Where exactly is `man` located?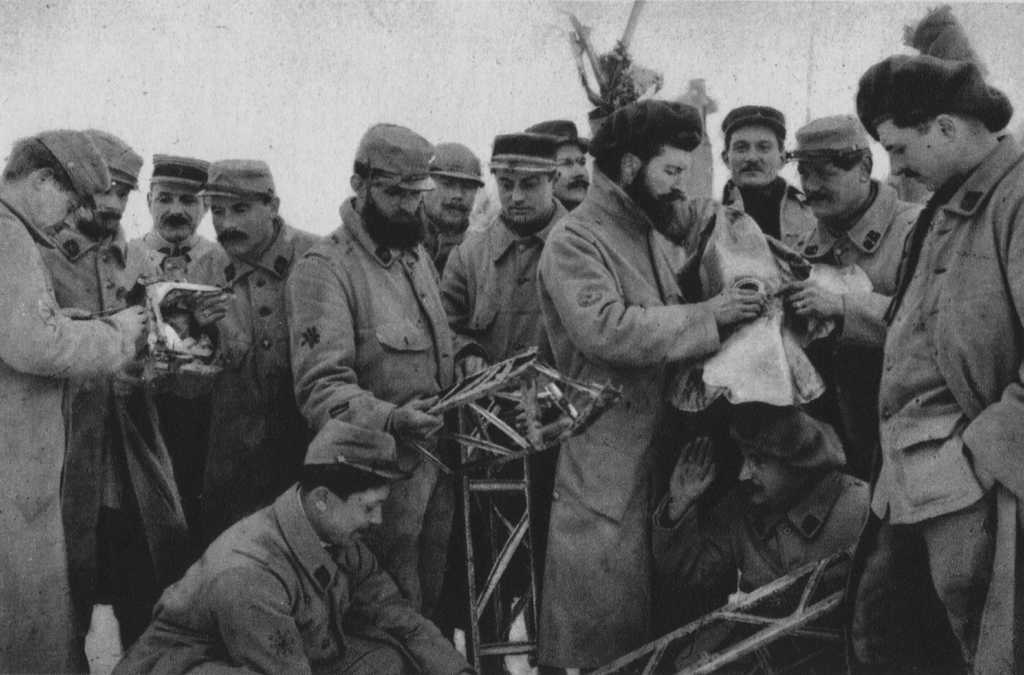
Its bounding box is detection(428, 144, 481, 269).
